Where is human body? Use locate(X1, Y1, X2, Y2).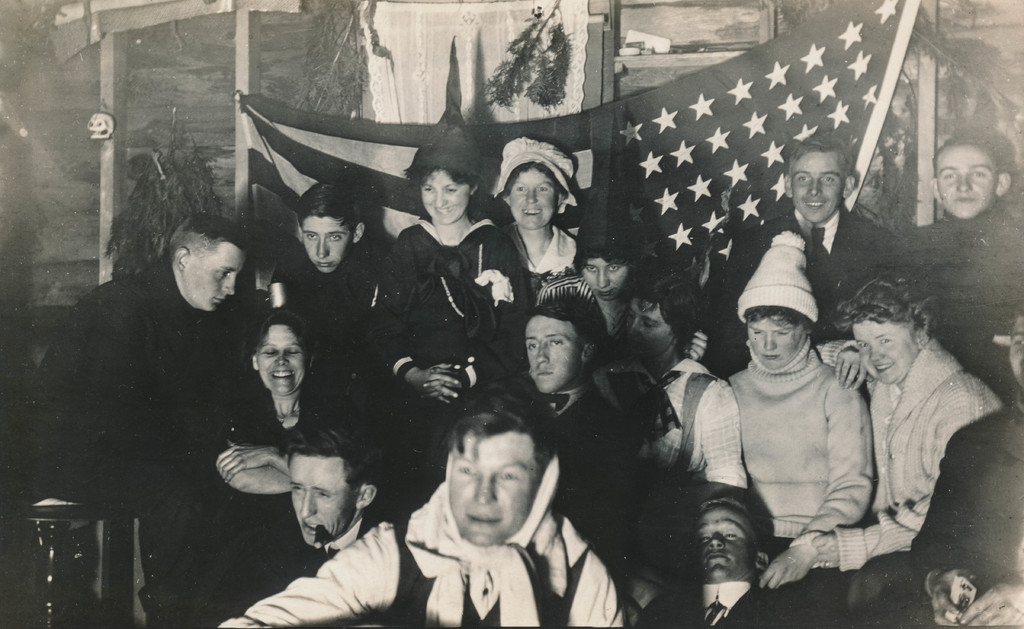
locate(723, 121, 902, 340).
